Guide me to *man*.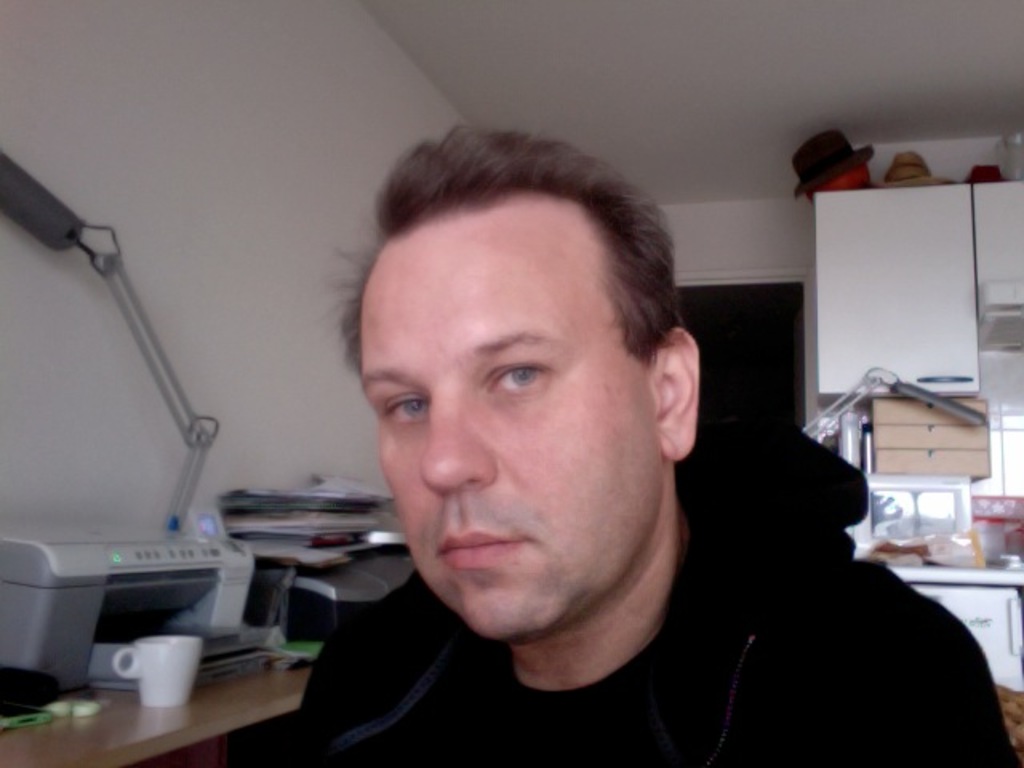
Guidance: BBox(291, 122, 1022, 766).
